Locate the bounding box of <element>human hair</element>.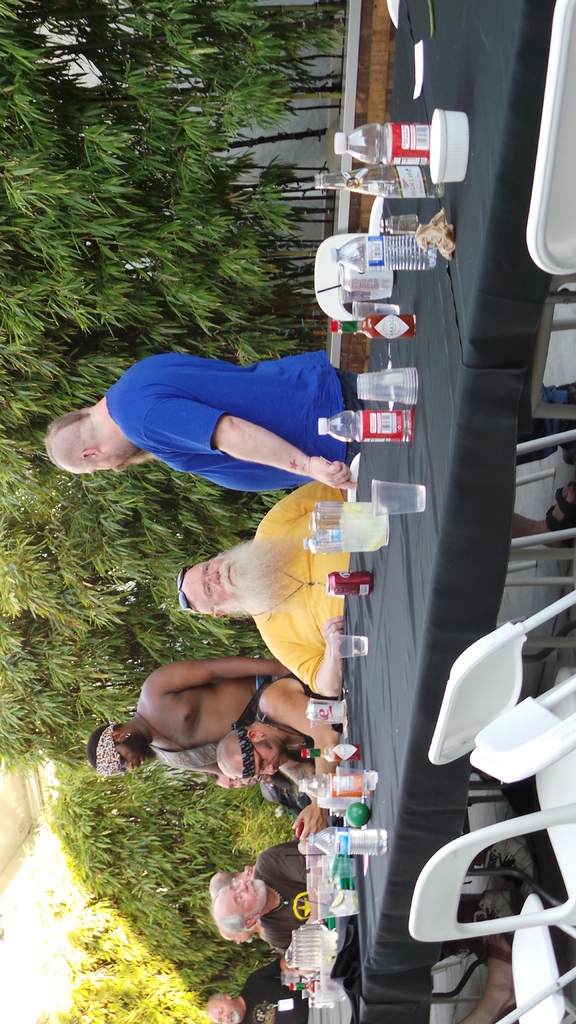
Bounding box: x1=214 y1=884 x2=253 y2=932.
